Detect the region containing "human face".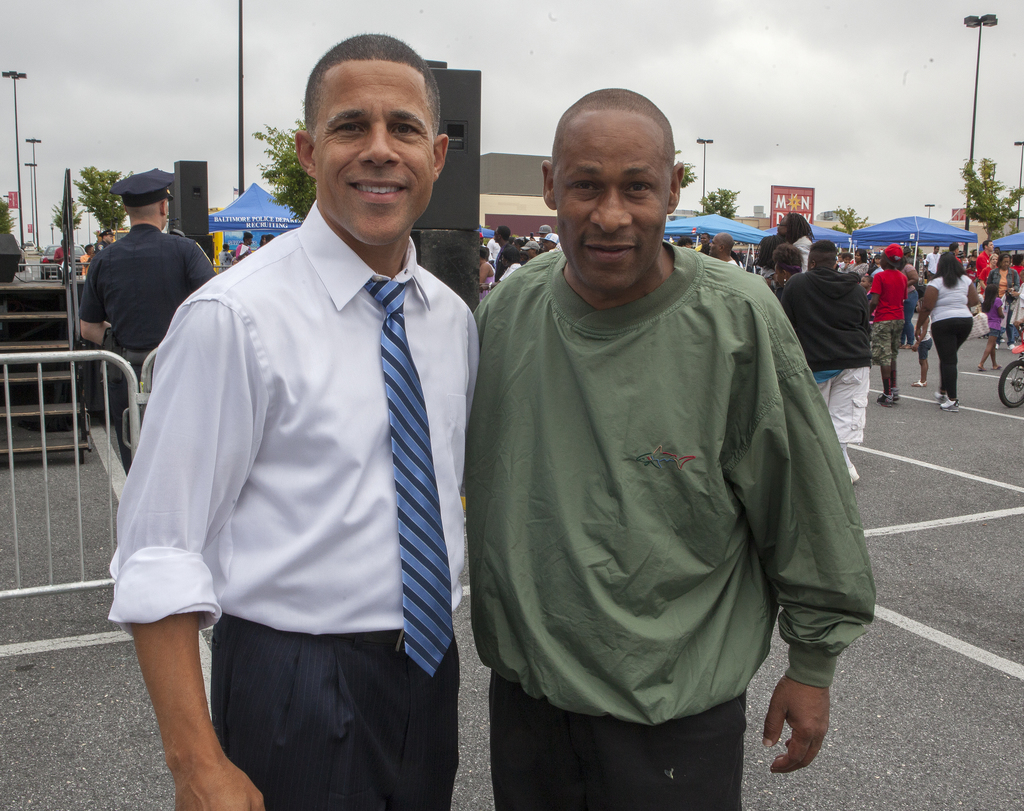
bbox=(312, 76, 431, 242).
